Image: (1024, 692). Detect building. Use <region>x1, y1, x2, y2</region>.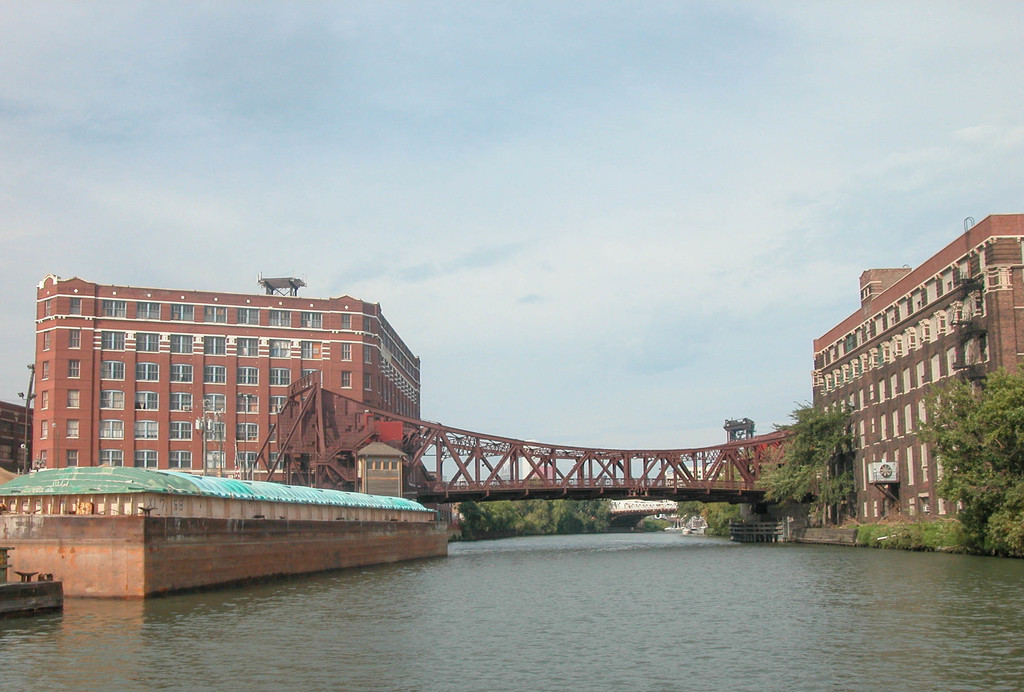
<region>0, 406, 35, 477</region>.
